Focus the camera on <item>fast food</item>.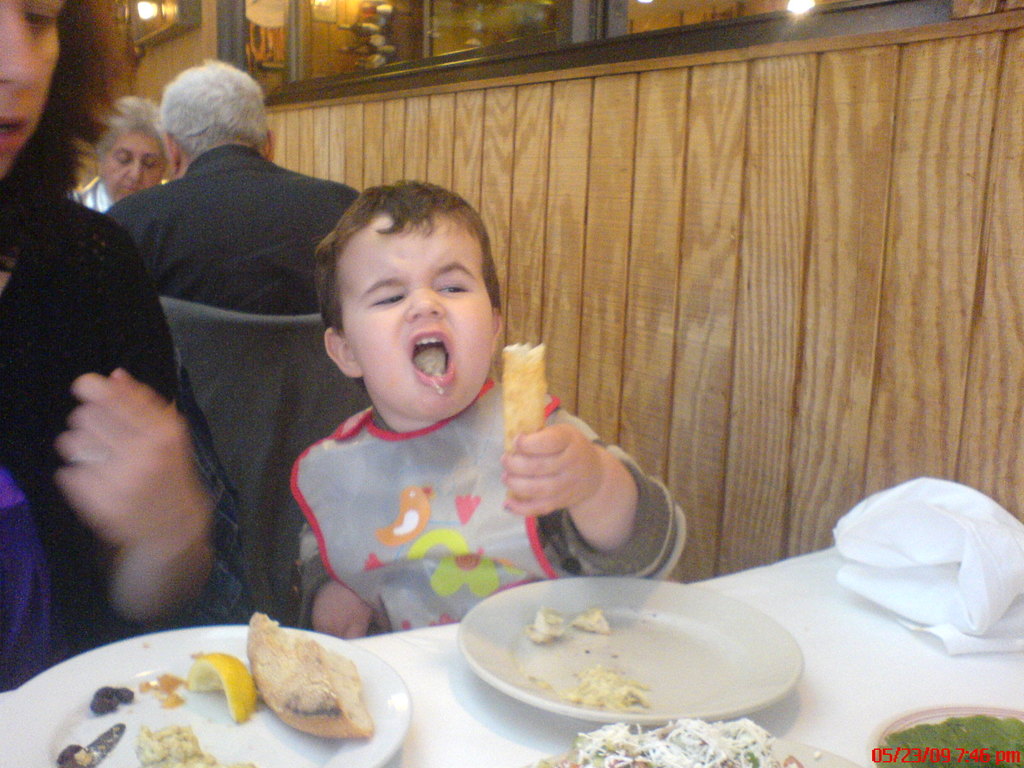
Focus region: region(225, 620, 383, 747).
